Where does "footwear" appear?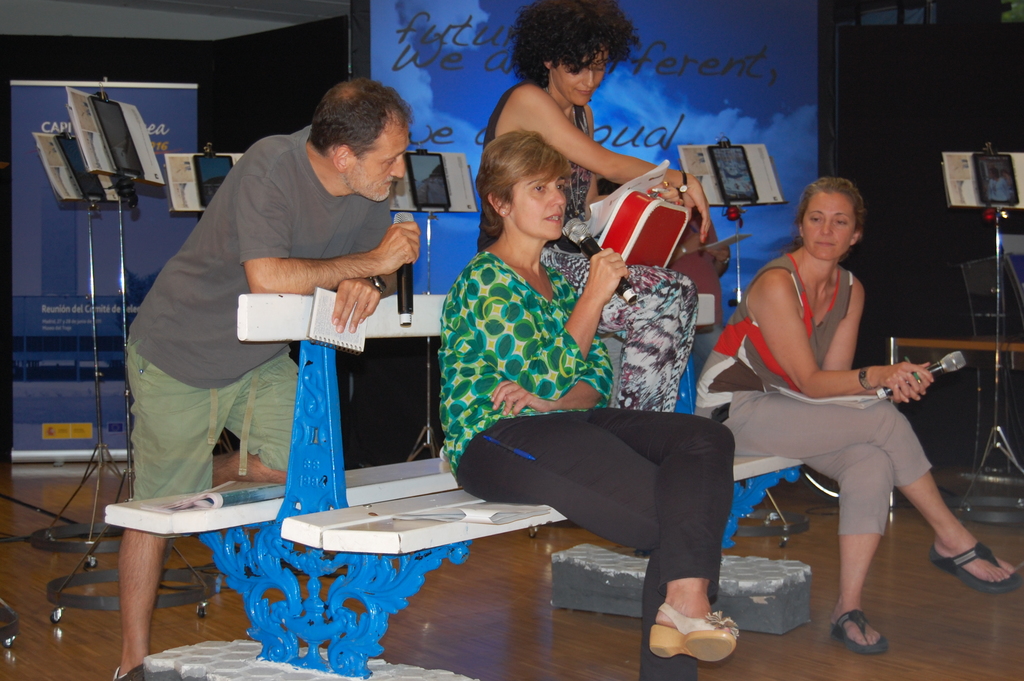
Appears at bbox(671, 598, 748, 672).
